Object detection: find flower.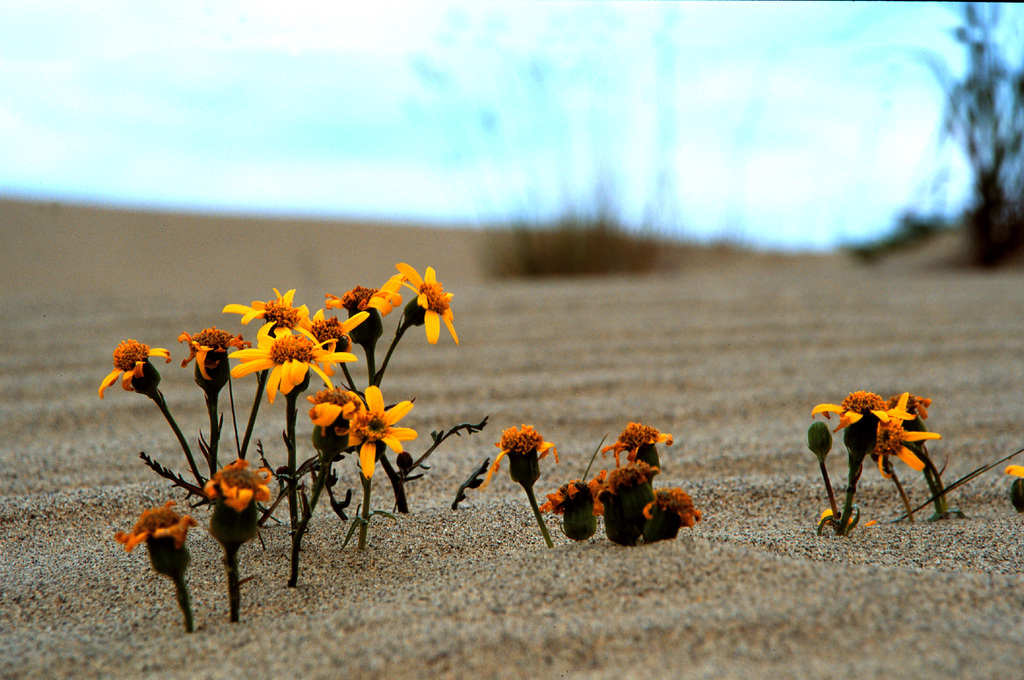
175,323,252,383.
